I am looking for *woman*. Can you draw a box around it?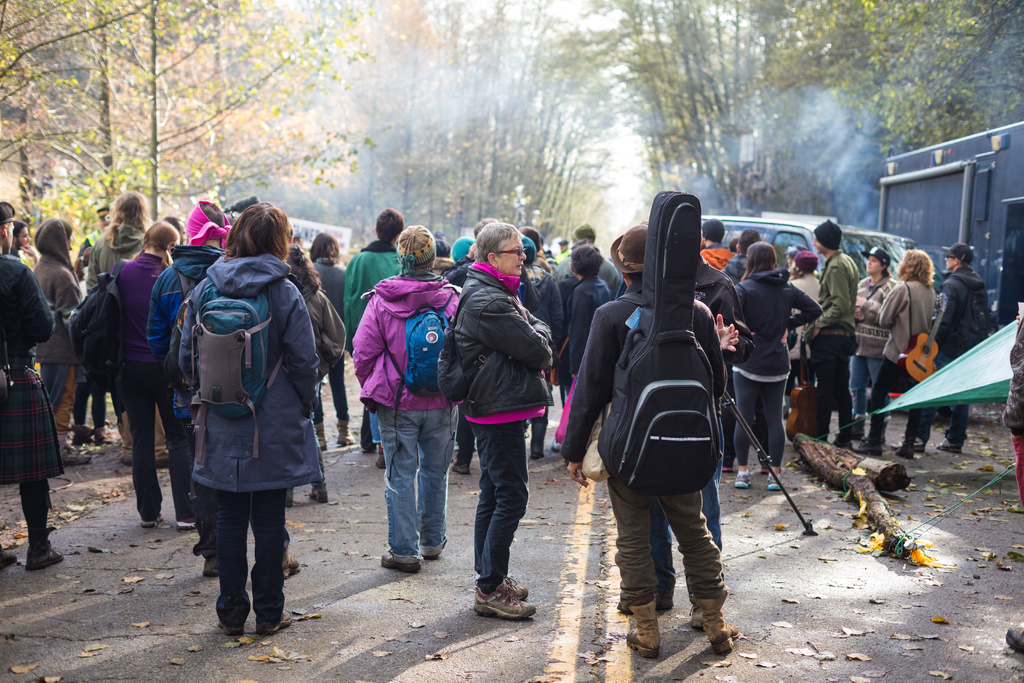
Sure, the bounding box is BBox(305, 228, 365, 449).
